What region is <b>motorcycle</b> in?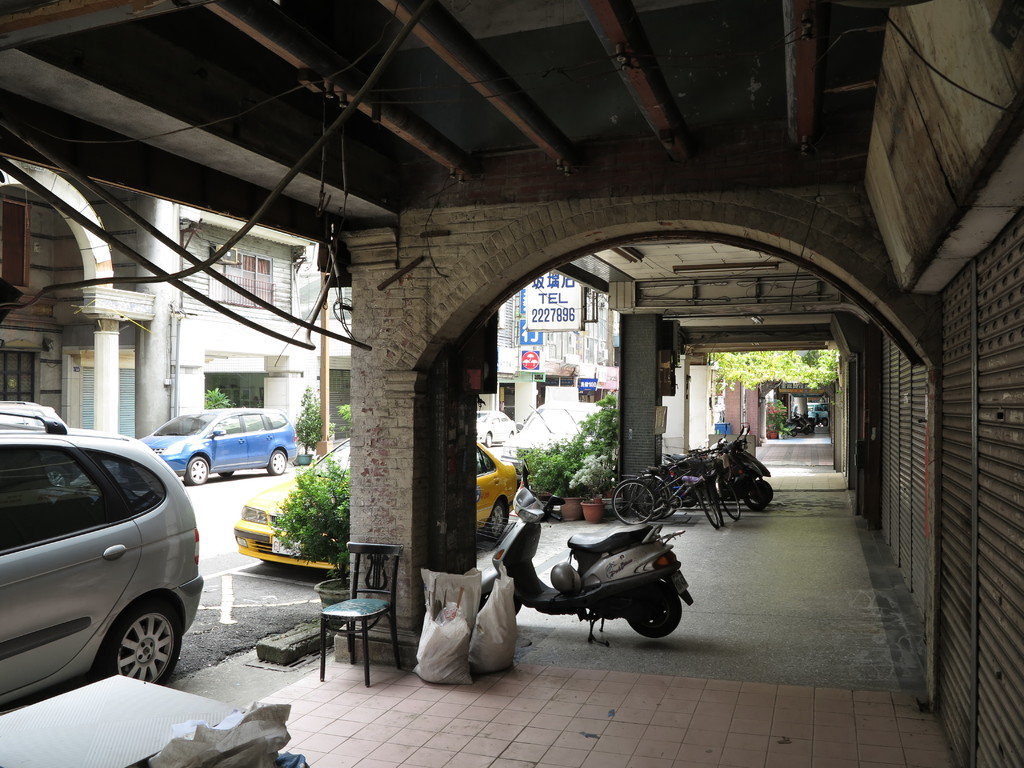
476/504/700/657.
